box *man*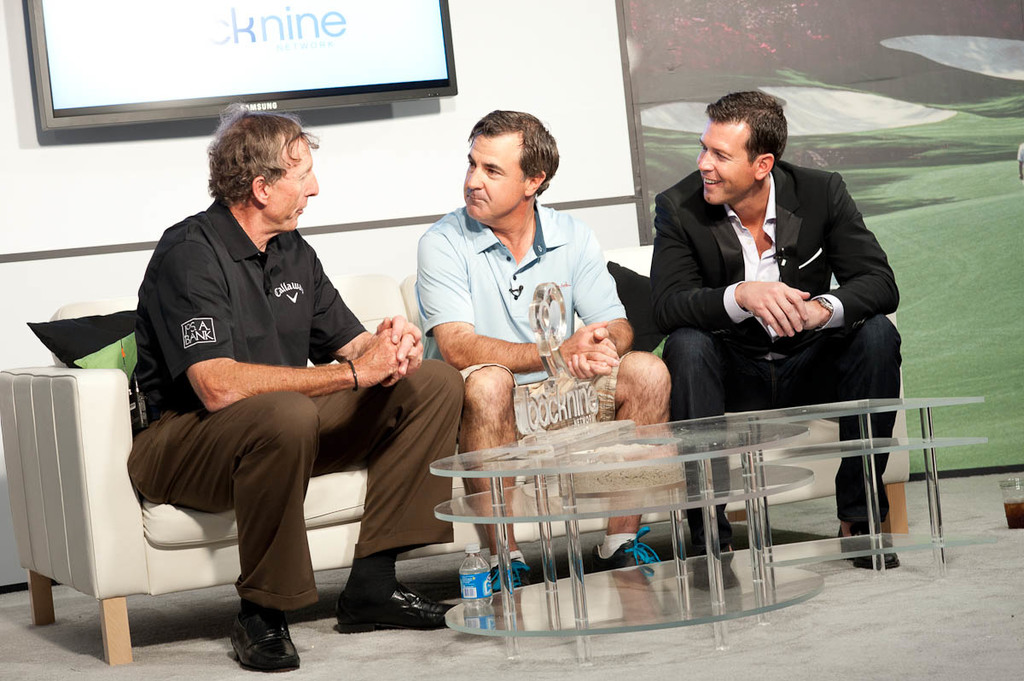
411 109 666 591
